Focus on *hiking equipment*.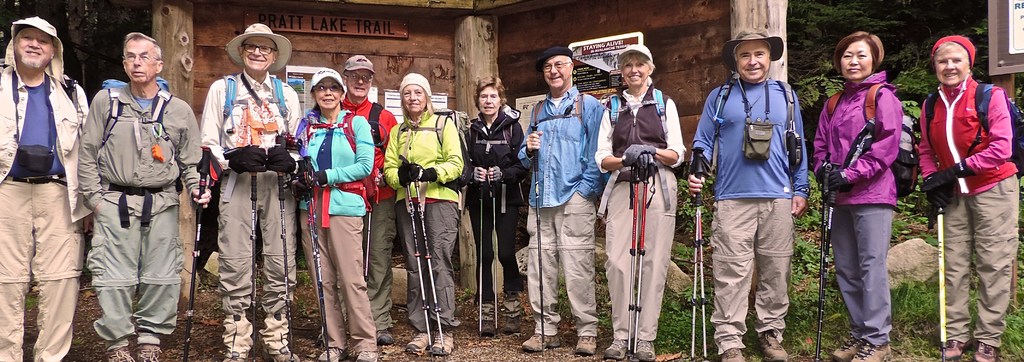
Focused at rect(818, 160, 842, 361).
